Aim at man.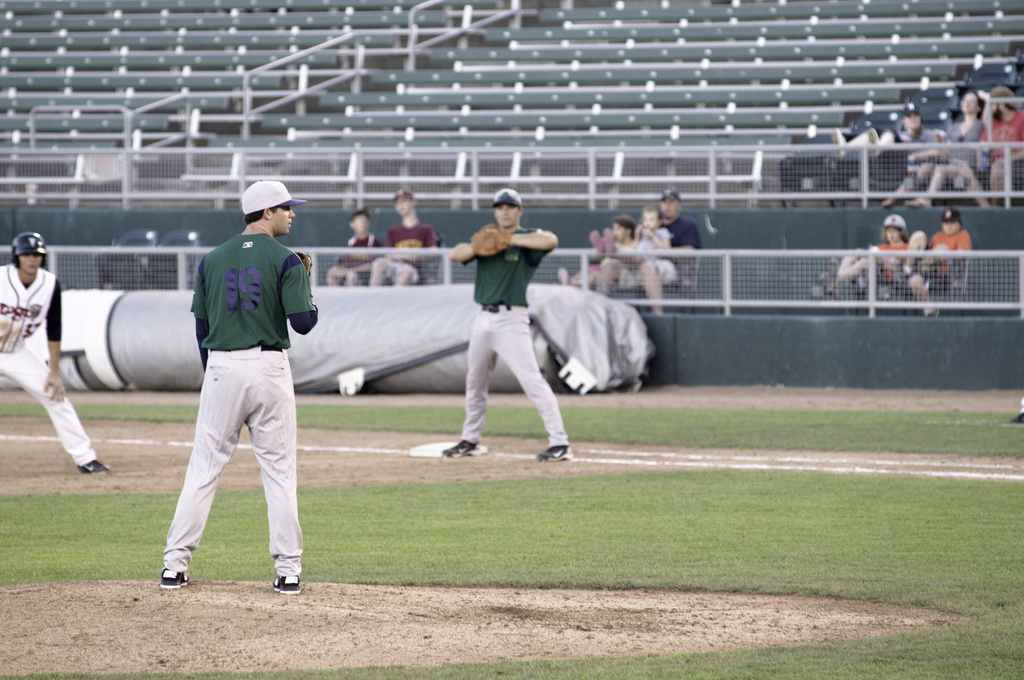
Aimed at <region>981, 84, 1023, 216</region>.
